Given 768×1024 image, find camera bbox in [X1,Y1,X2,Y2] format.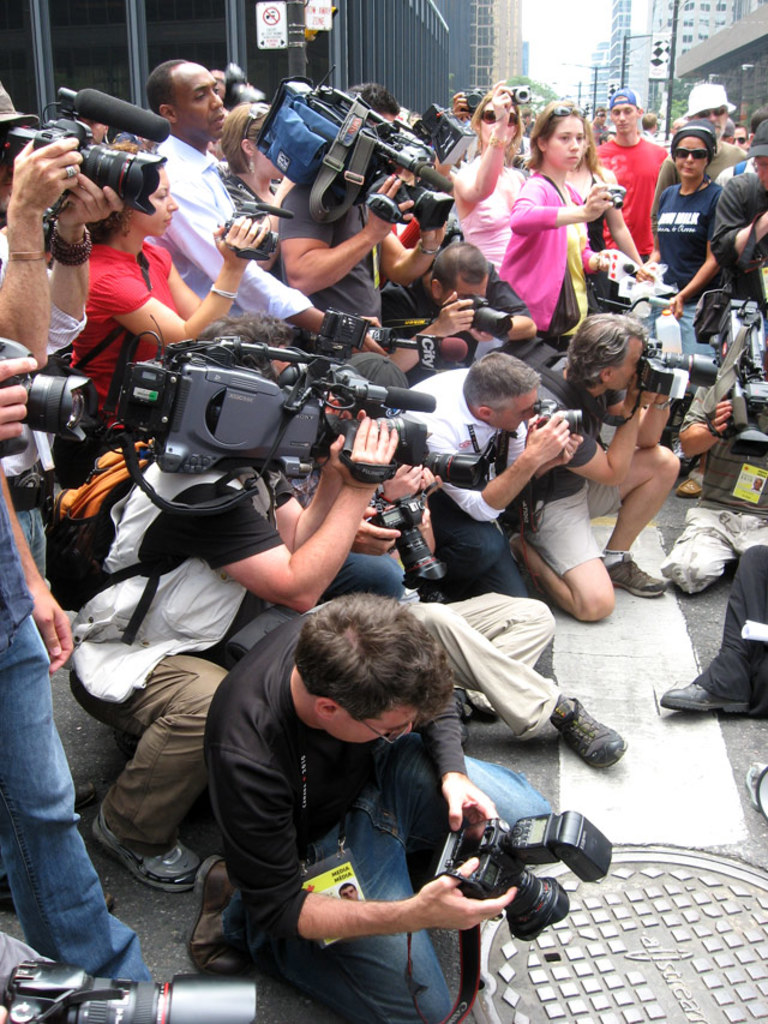
[113,351,438,471].
